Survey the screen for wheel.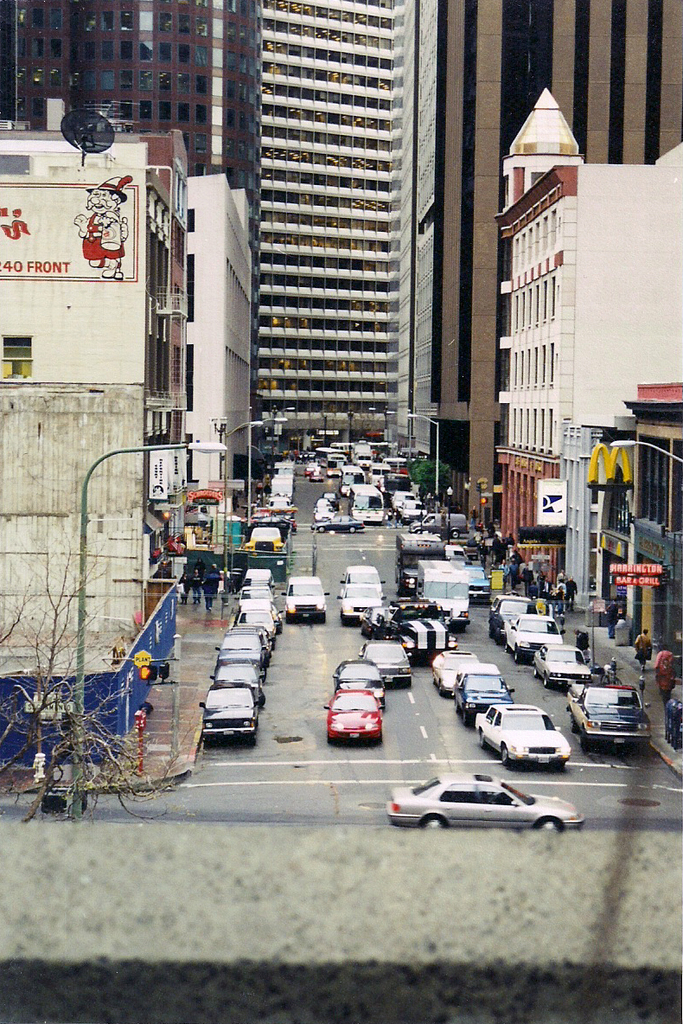
Survey found: (left=542, top=675, right=551, bottom=689).
